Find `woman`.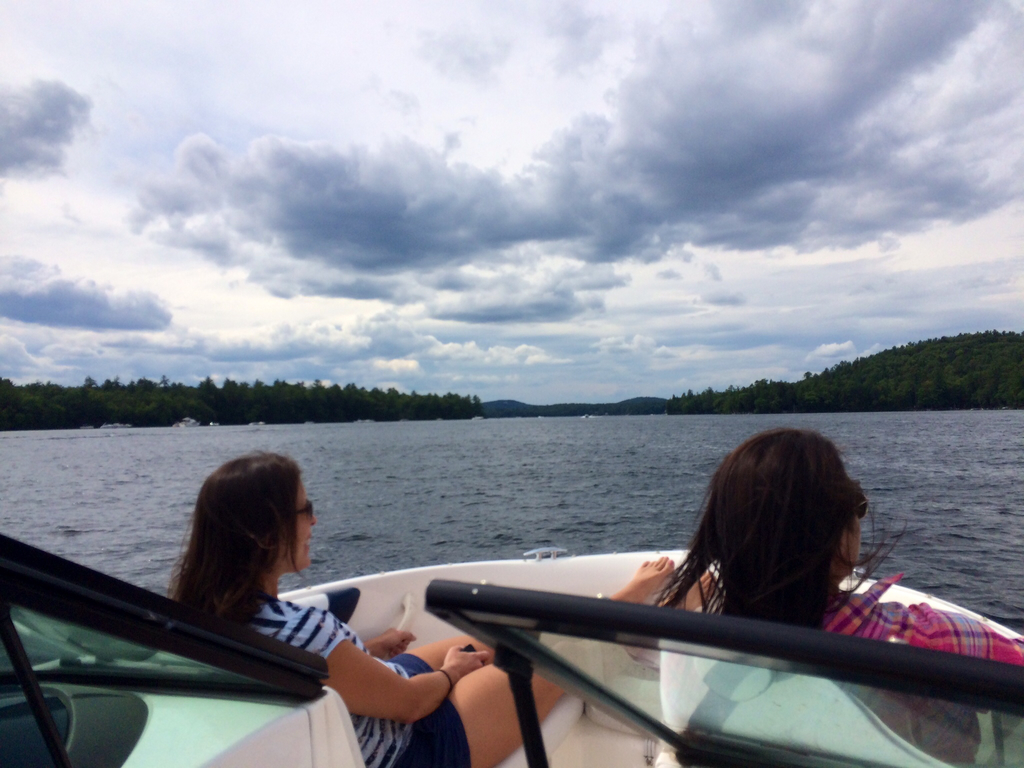
BBox(659, 423, 1023, 767).
